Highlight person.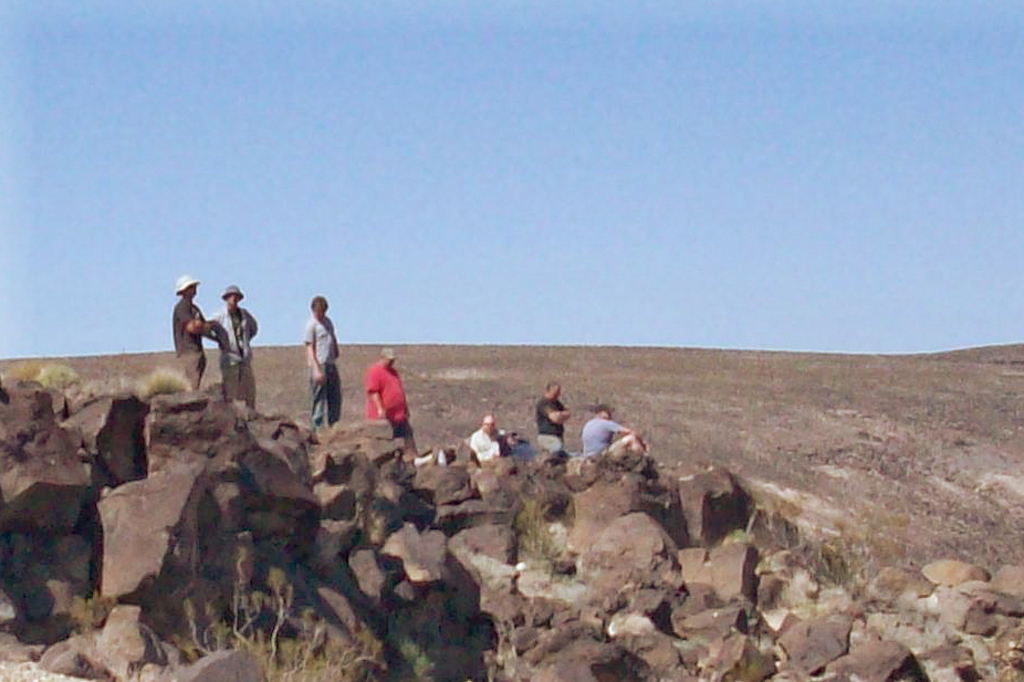
Highlighted region: bbox(195, 281, 257, 415).
